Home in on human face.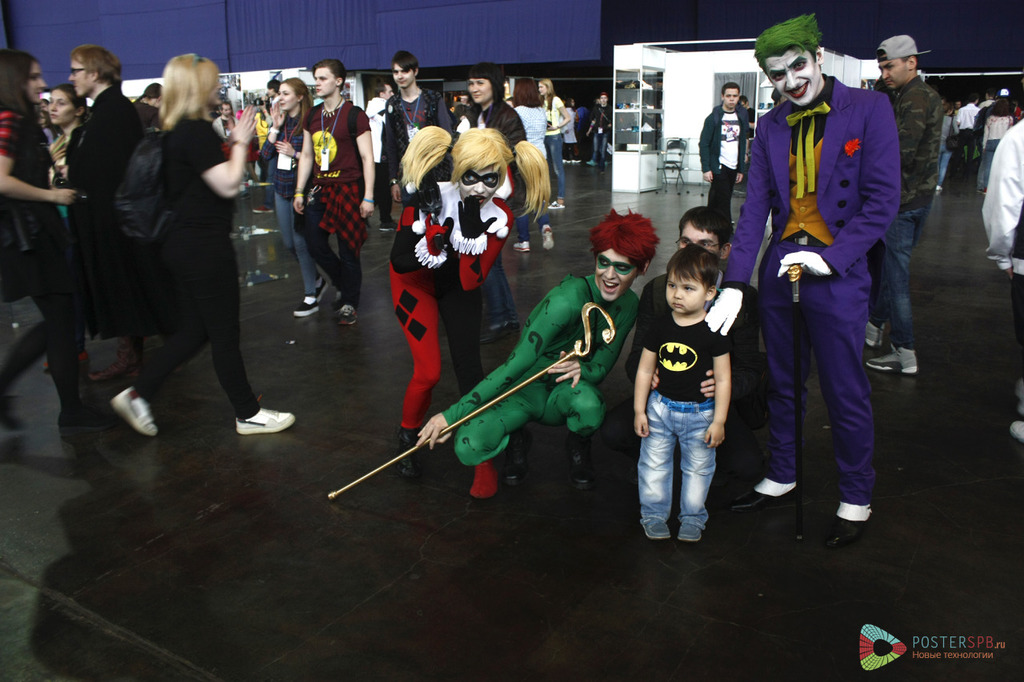
Homed in at rect(462, 165, 501, 201).
